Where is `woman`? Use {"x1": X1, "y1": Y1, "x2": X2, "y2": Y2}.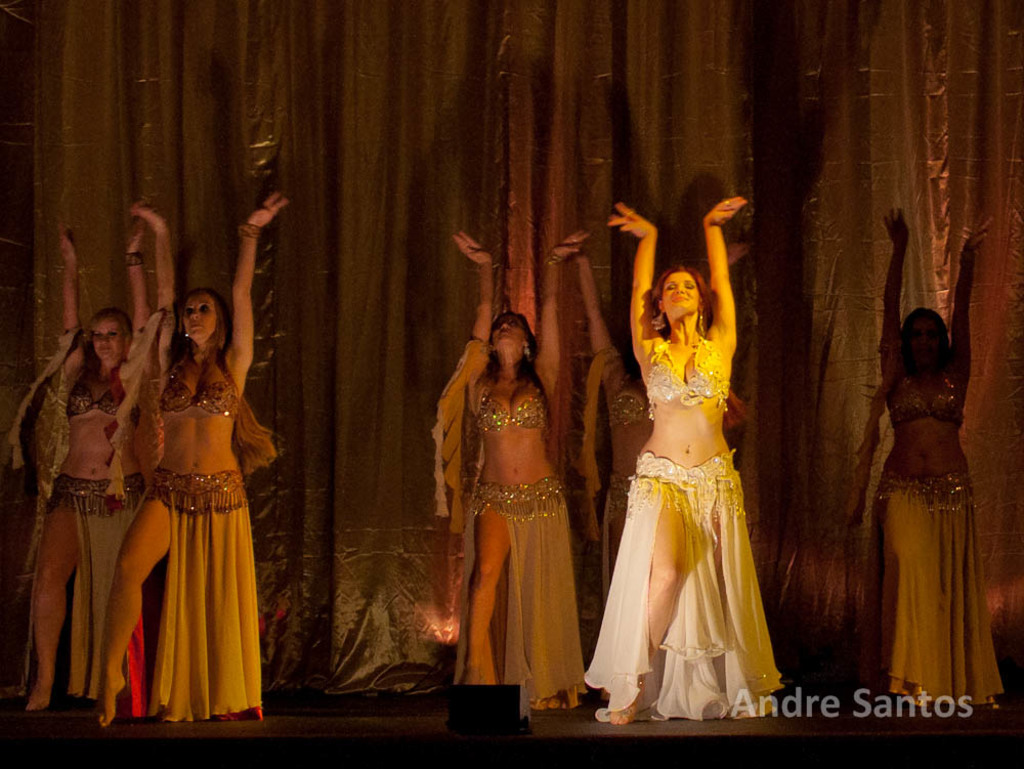
{"x1": 568, "y1": 227, "x2": 746, "y2": 634}.
